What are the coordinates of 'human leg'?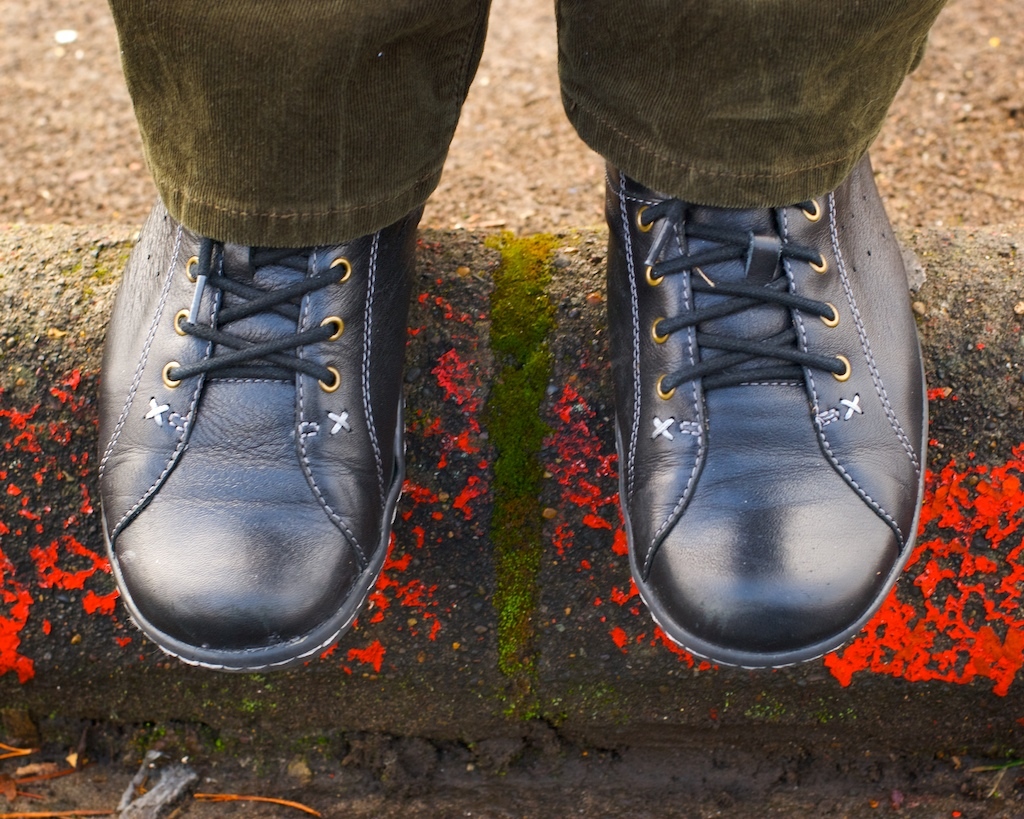
[x1=112, y1=0, x2=506, y2=676].
